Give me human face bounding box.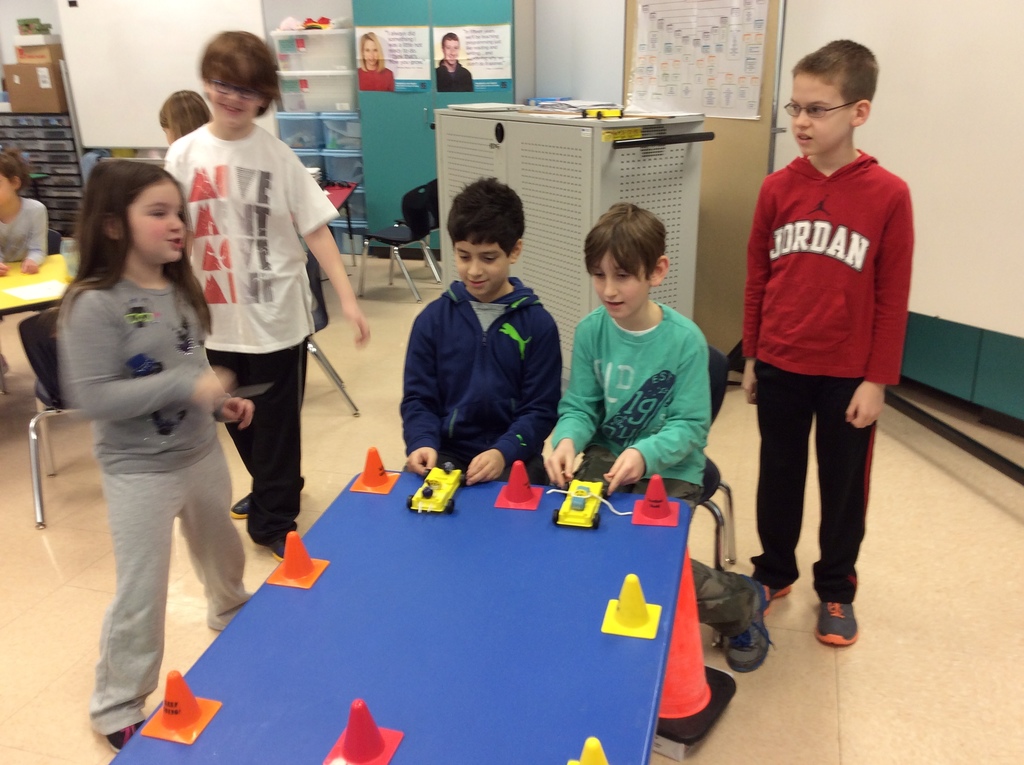
<bbox>792, 71, 849, 156</bbox>.
